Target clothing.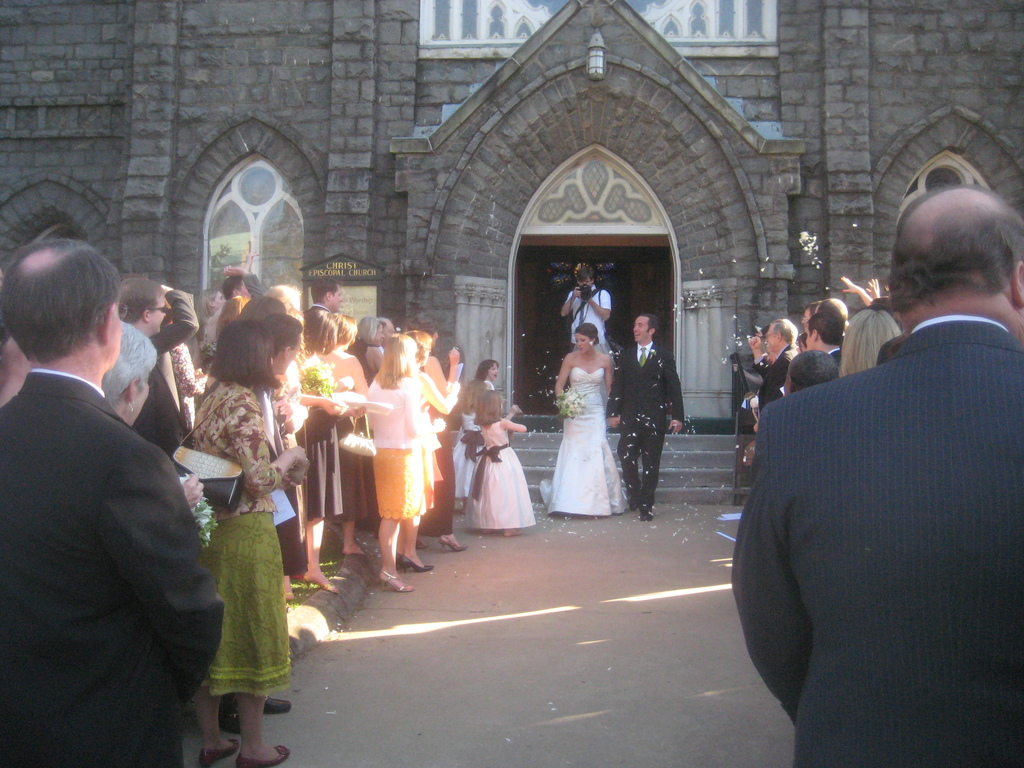
Target region: bbox(336, 410, 381, 520).
